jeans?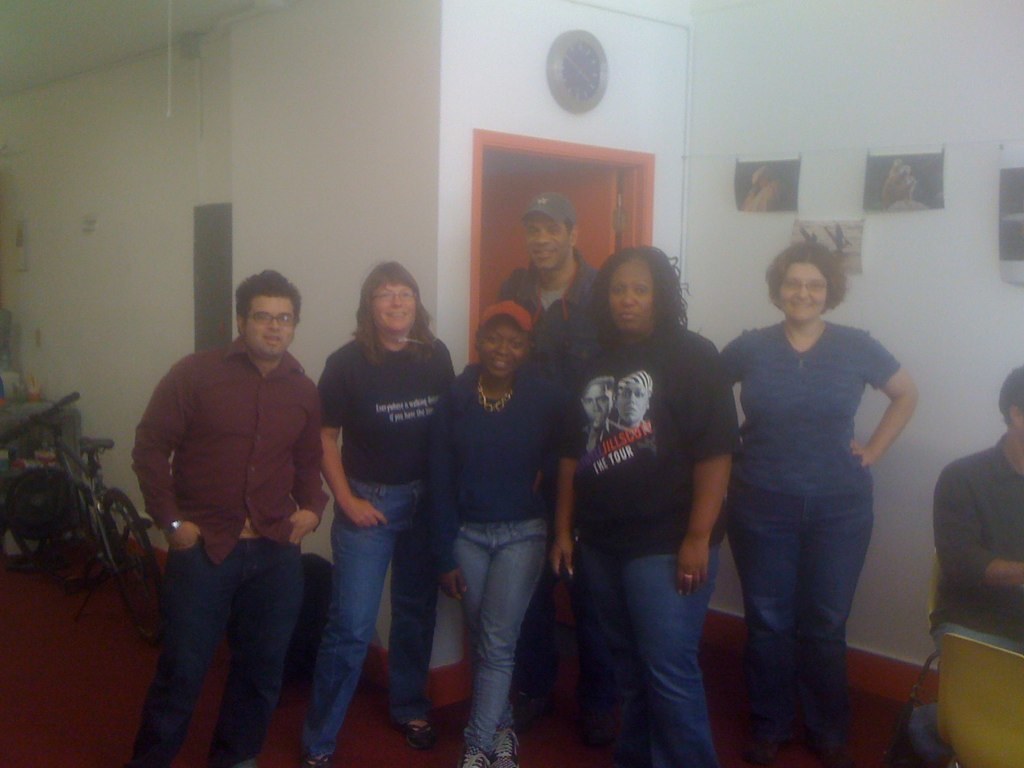
BBox(300, 469, 448, 763)
